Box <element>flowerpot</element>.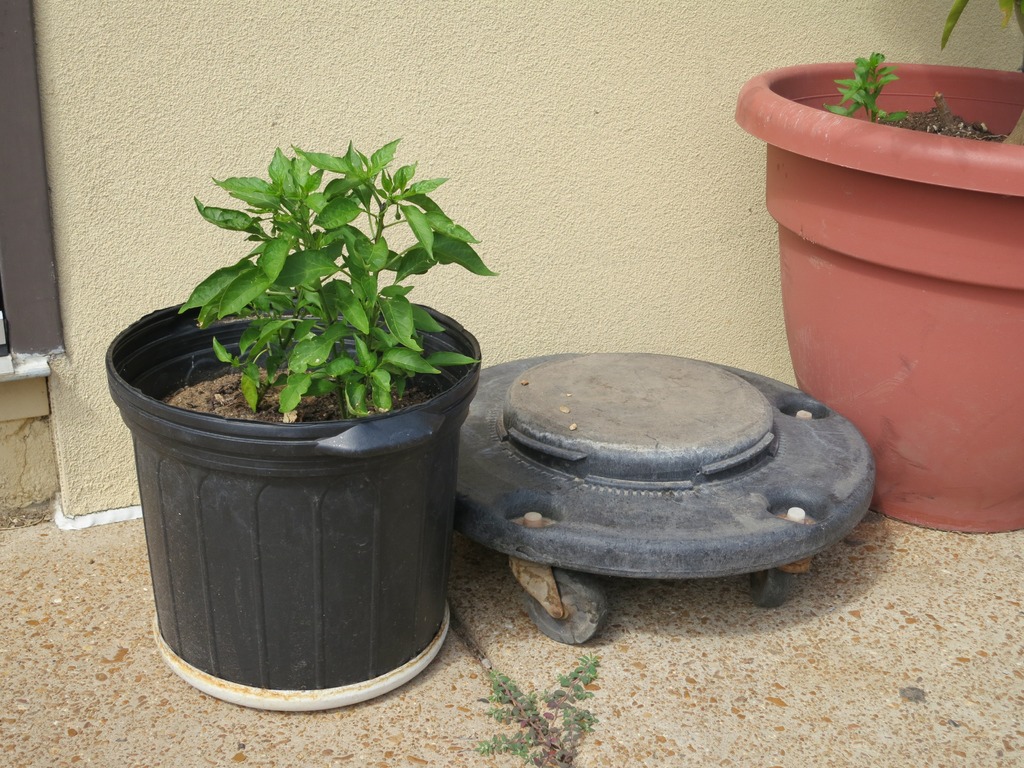
rect(733, 60, 1023, 534).
